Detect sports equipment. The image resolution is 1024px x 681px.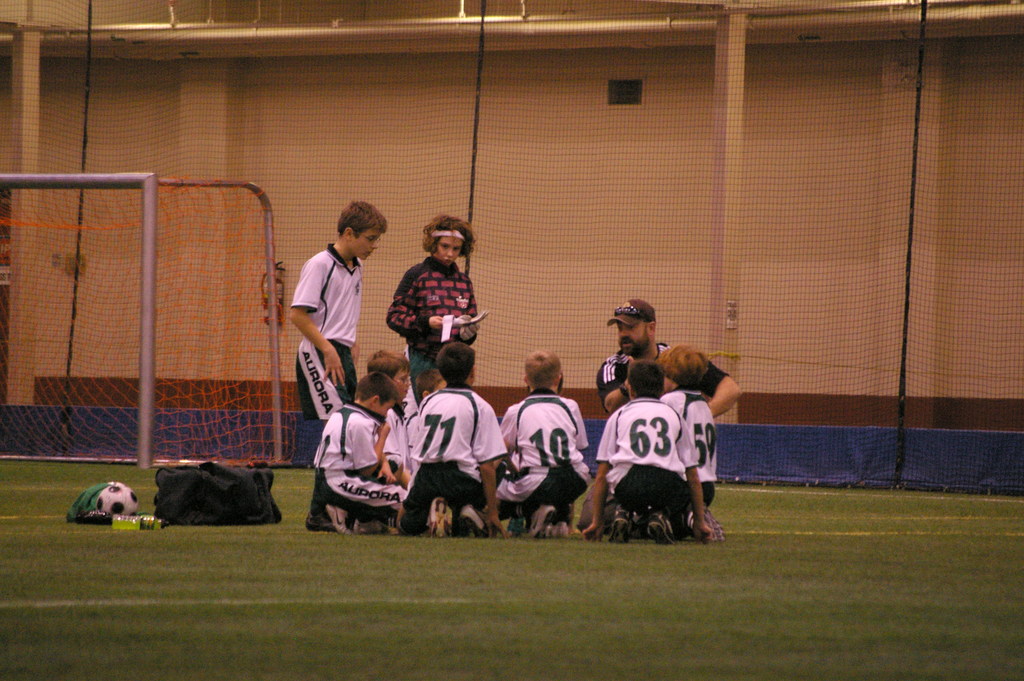
645,511,676,543.
